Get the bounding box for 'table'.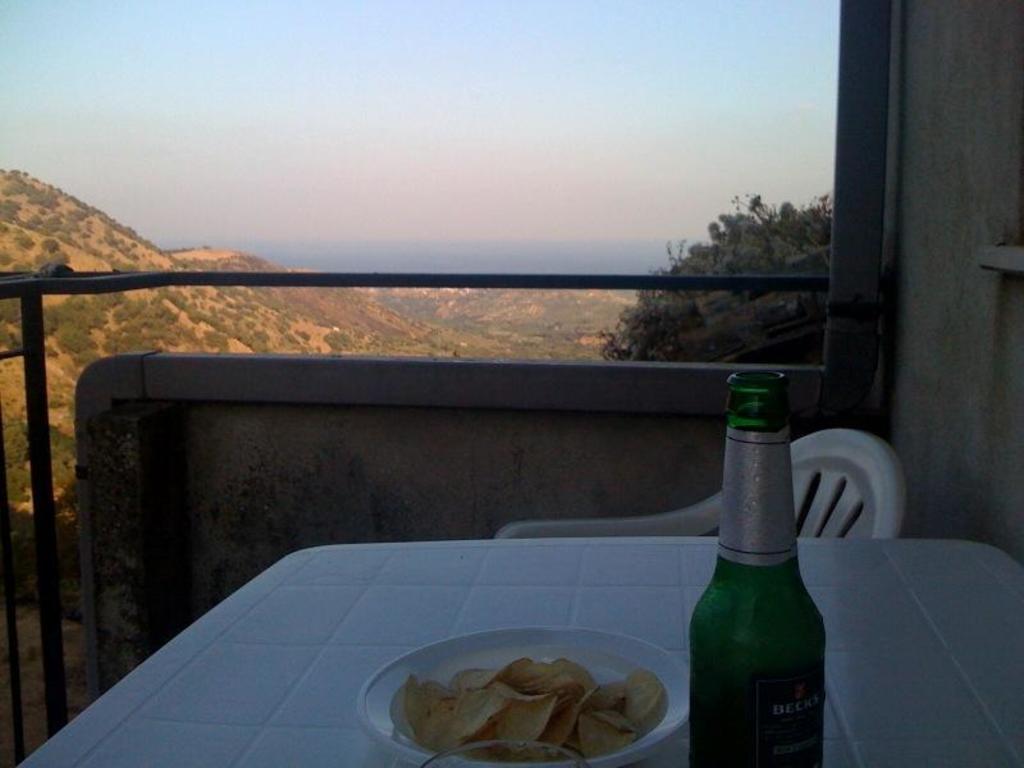
locate(17, 538, 1023, 767).
